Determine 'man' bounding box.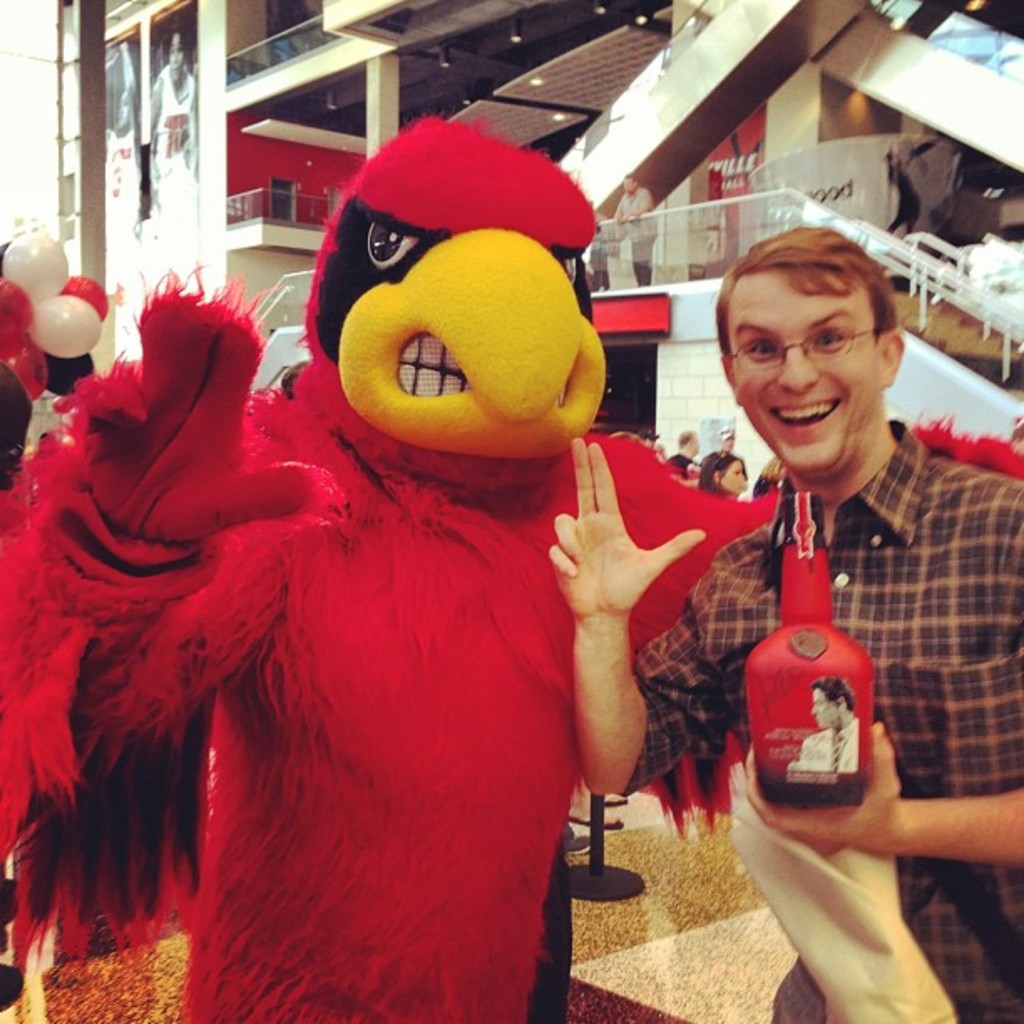
Determined: <box>609,171,663,289</box>.
